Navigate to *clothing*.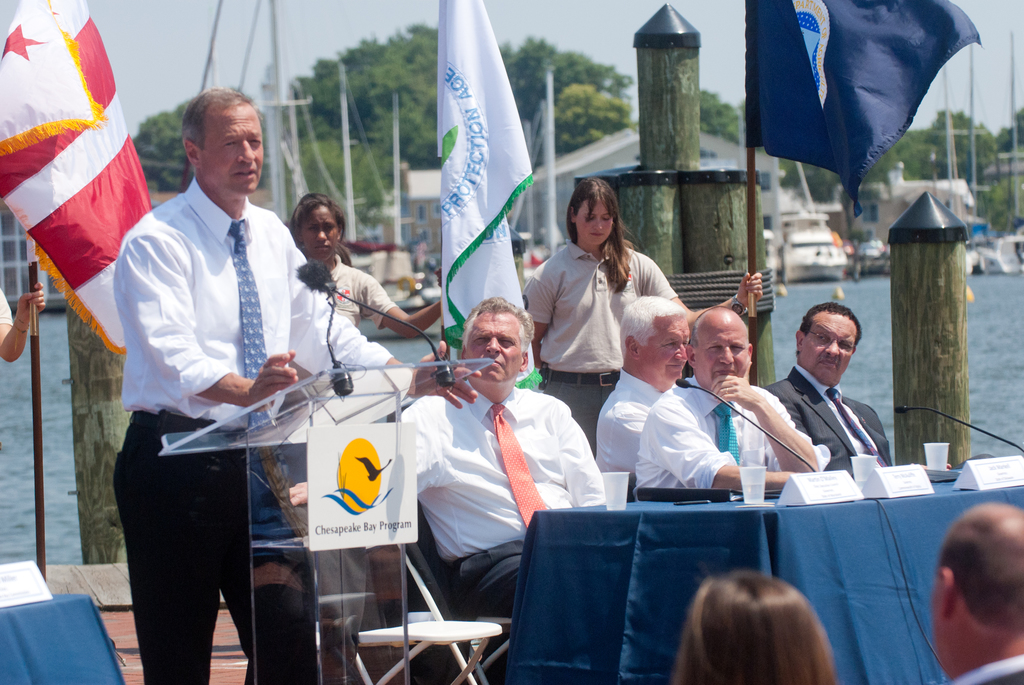
Navigation target: bbox(758, 364, 895, 495).
